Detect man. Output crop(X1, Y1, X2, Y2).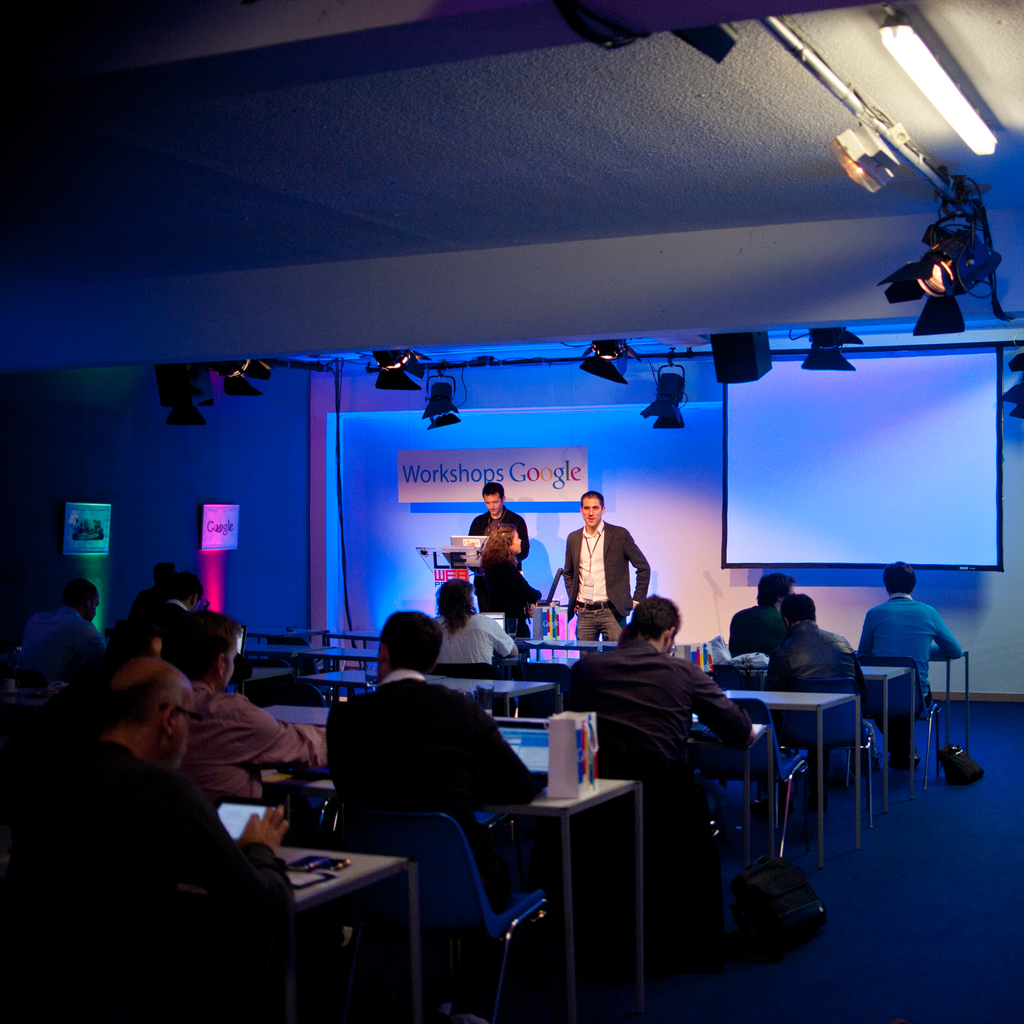
crop(165, 620, 330, 791).
